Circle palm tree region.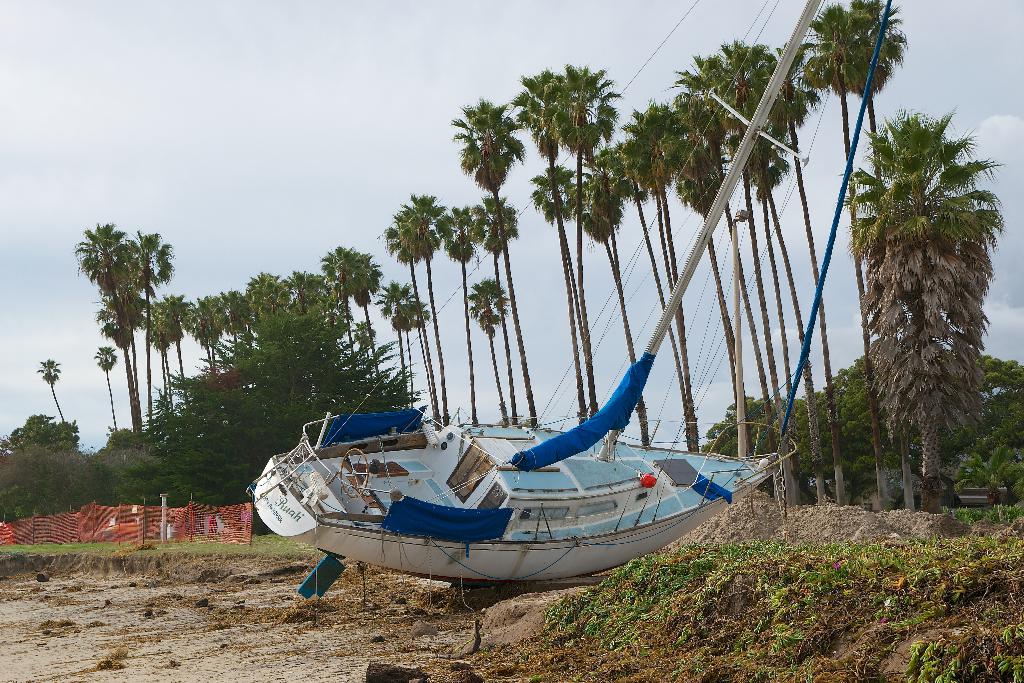
Region: (left=794, top=0, right=947, bottom=490).
